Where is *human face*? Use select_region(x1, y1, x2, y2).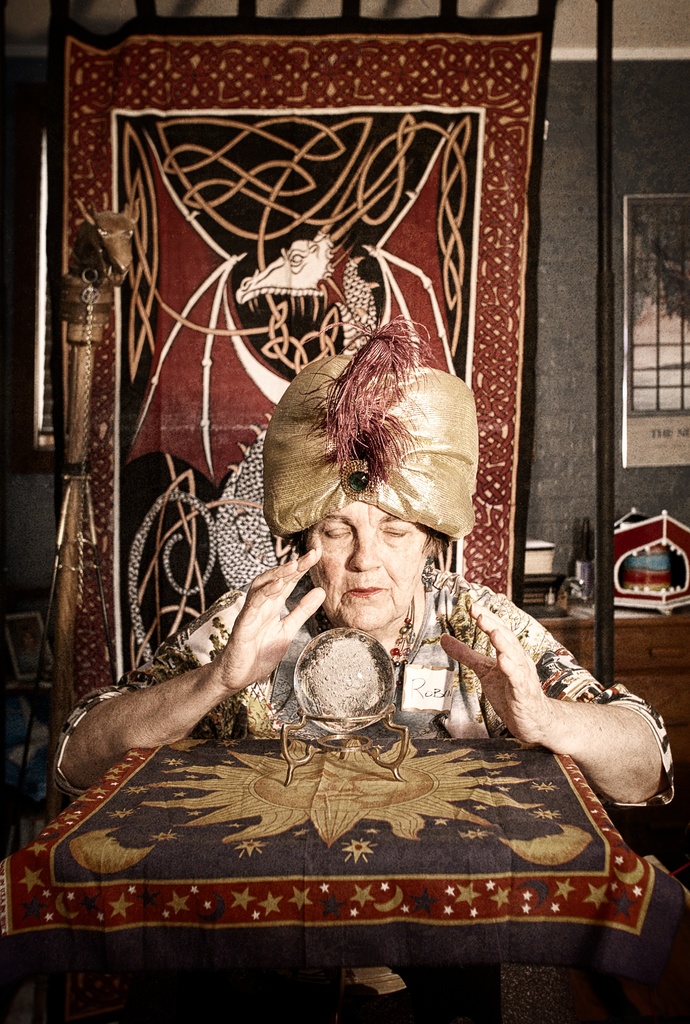
select_region(312, 503, 425, 631).
